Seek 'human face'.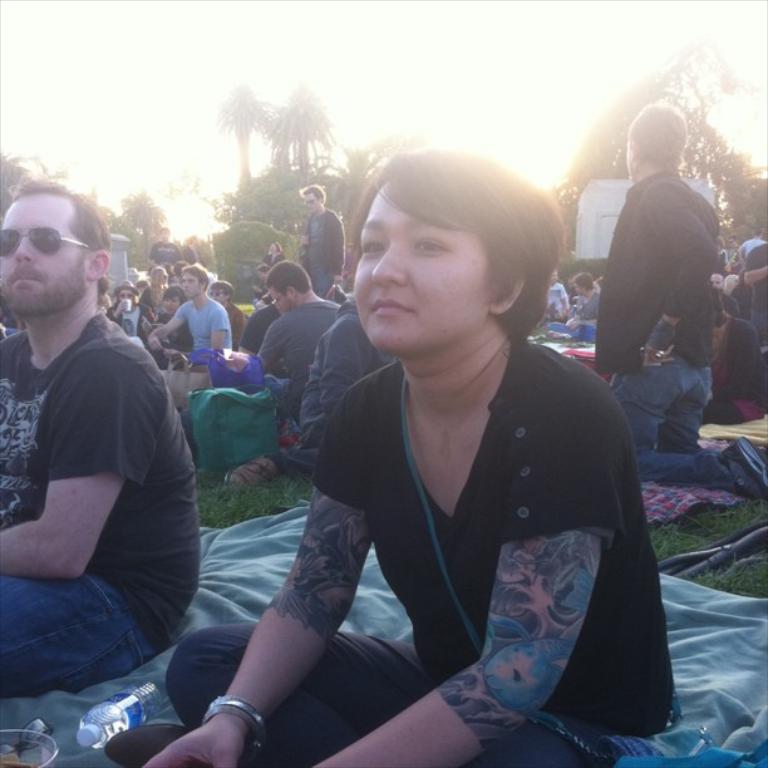
344, 178, 492, 366.
